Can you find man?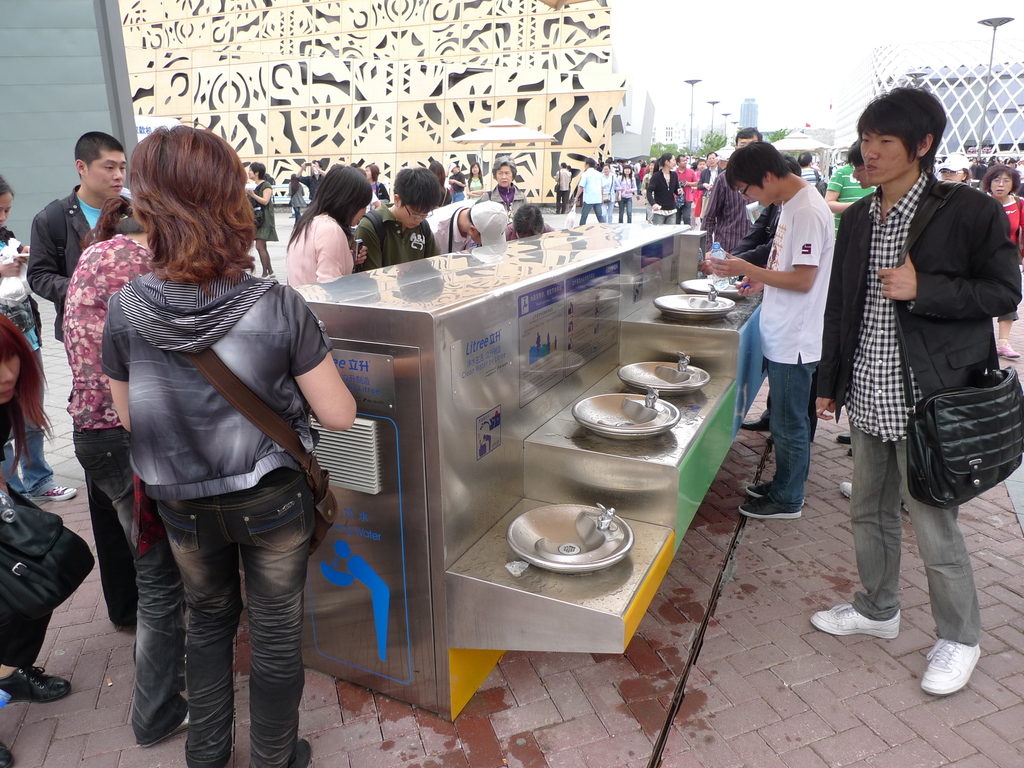
Yes, bounding box: <region>353, 167, 443, 270</region>.
